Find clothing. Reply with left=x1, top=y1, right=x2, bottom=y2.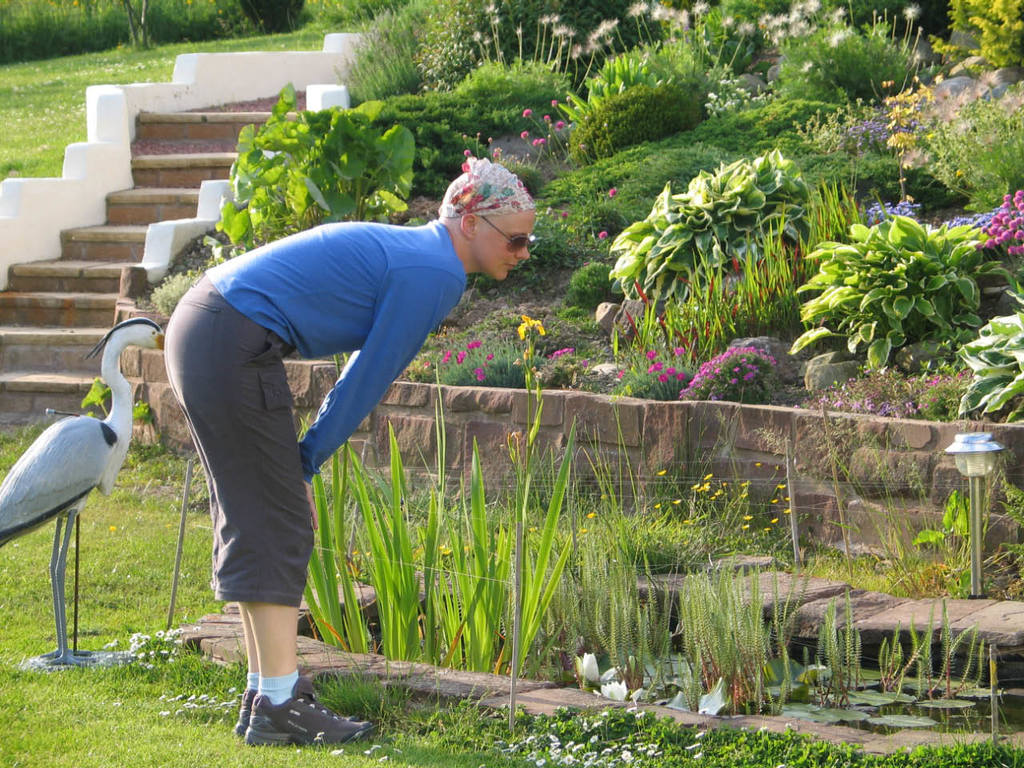
left=156, top=168, right=530, bottom=633.
